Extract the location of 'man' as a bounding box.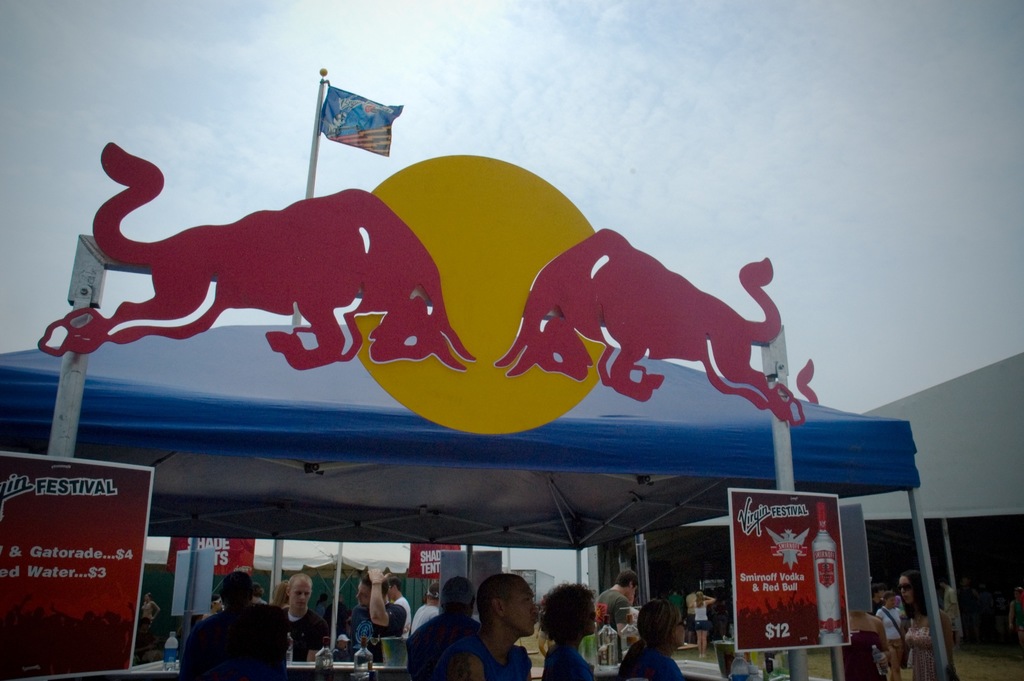
{"left": 444, "top": 565, "right": 543, "bottom": 680}.
